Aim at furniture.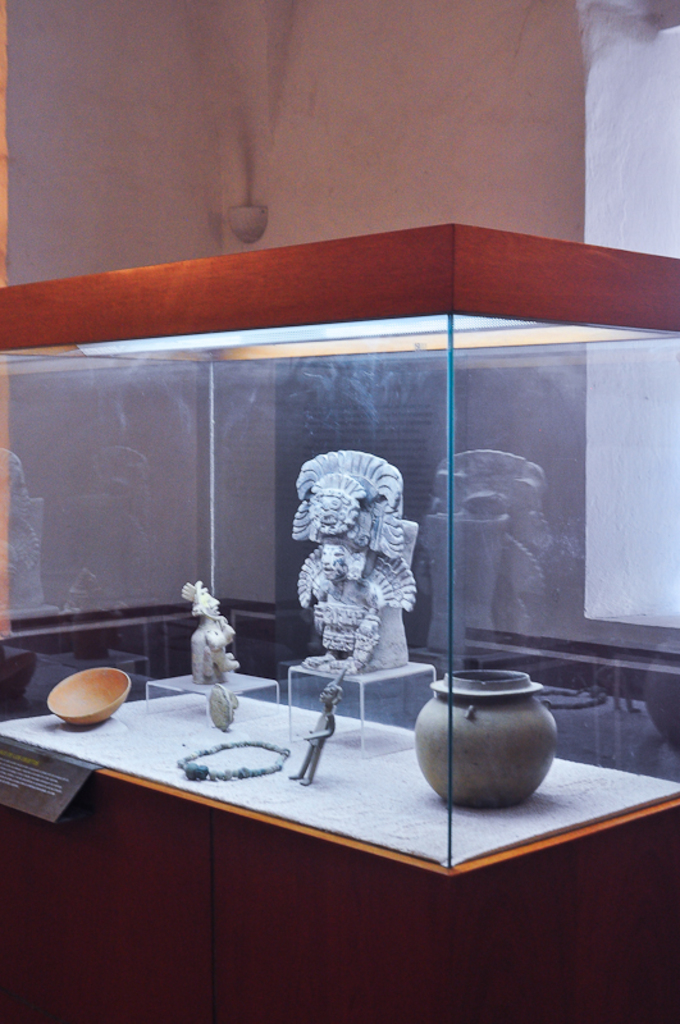
Aimed at {"x1": 289, "y1": 653, "x2": 439, "y2": 762}.
